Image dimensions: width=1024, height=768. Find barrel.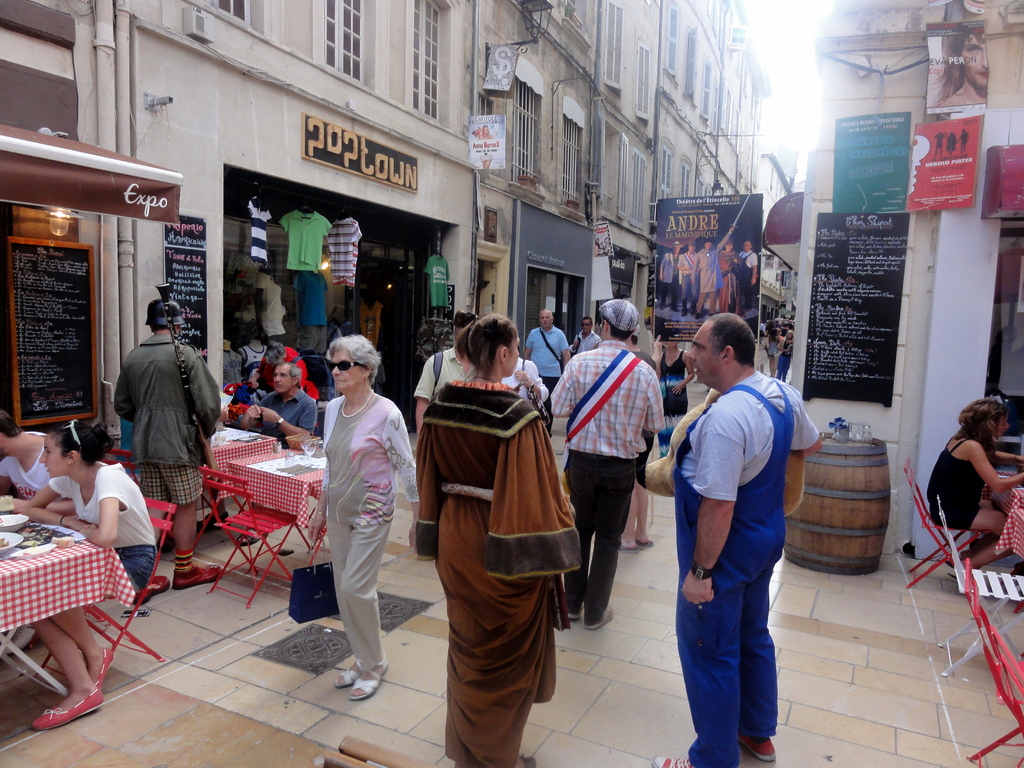
bbox=(785, 429, 892, 581).
